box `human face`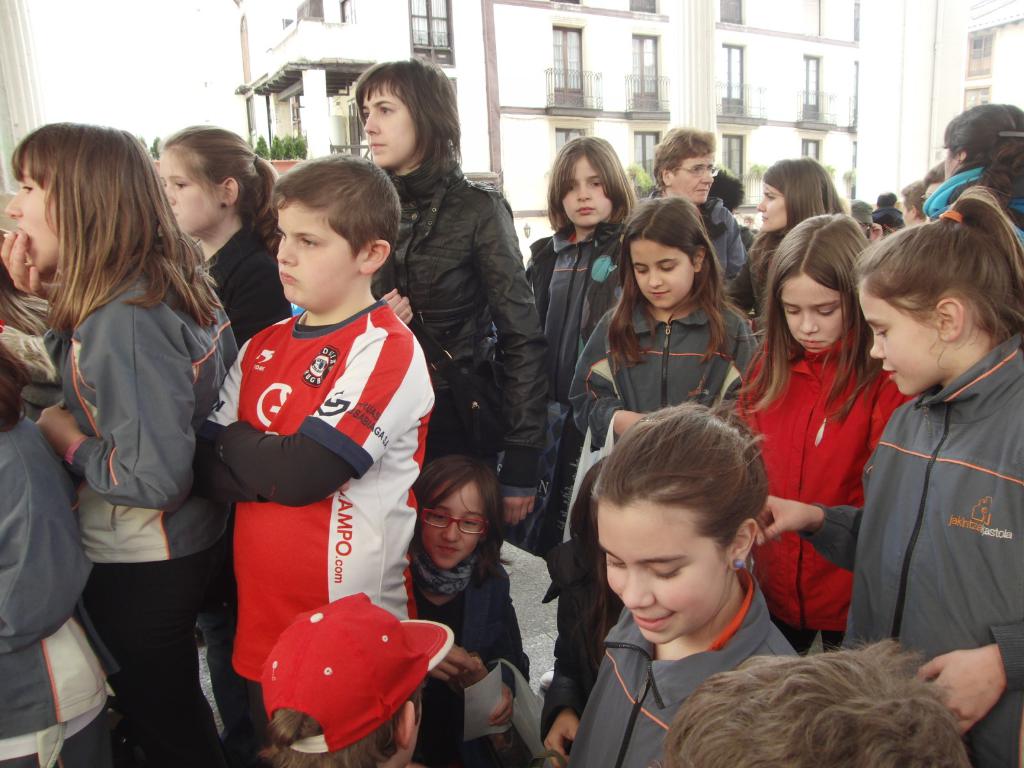
(x1=757, y1=179, x2=785, y2=232)
